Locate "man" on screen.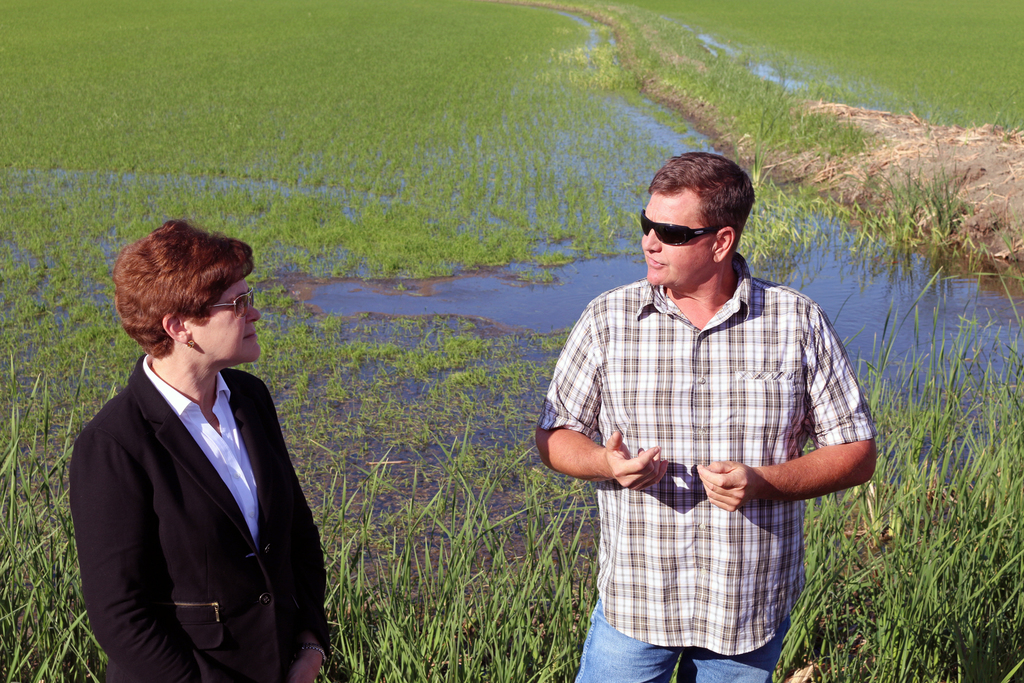
On screen at 554 146 871 675.
